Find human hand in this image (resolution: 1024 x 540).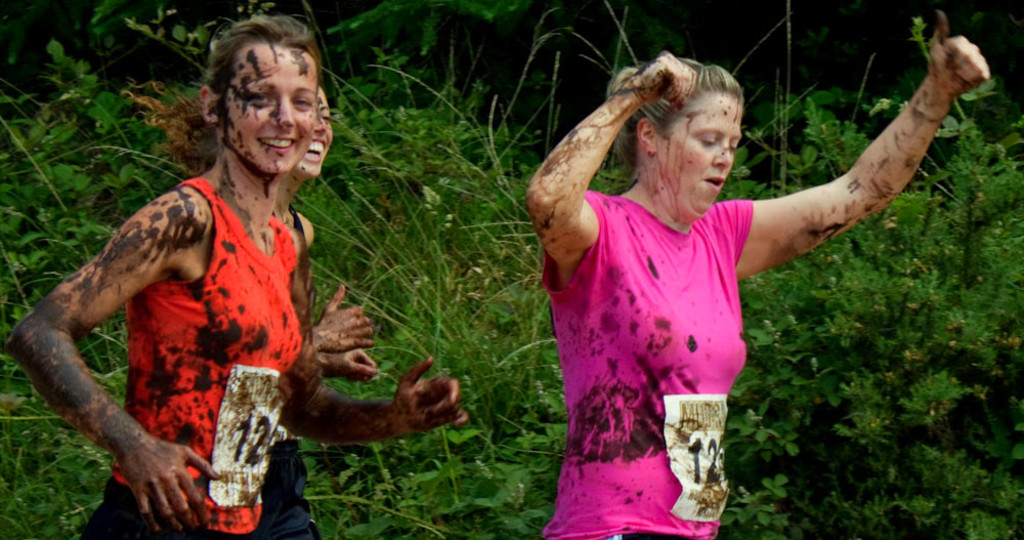
<box>311,284,376,352</box>.
